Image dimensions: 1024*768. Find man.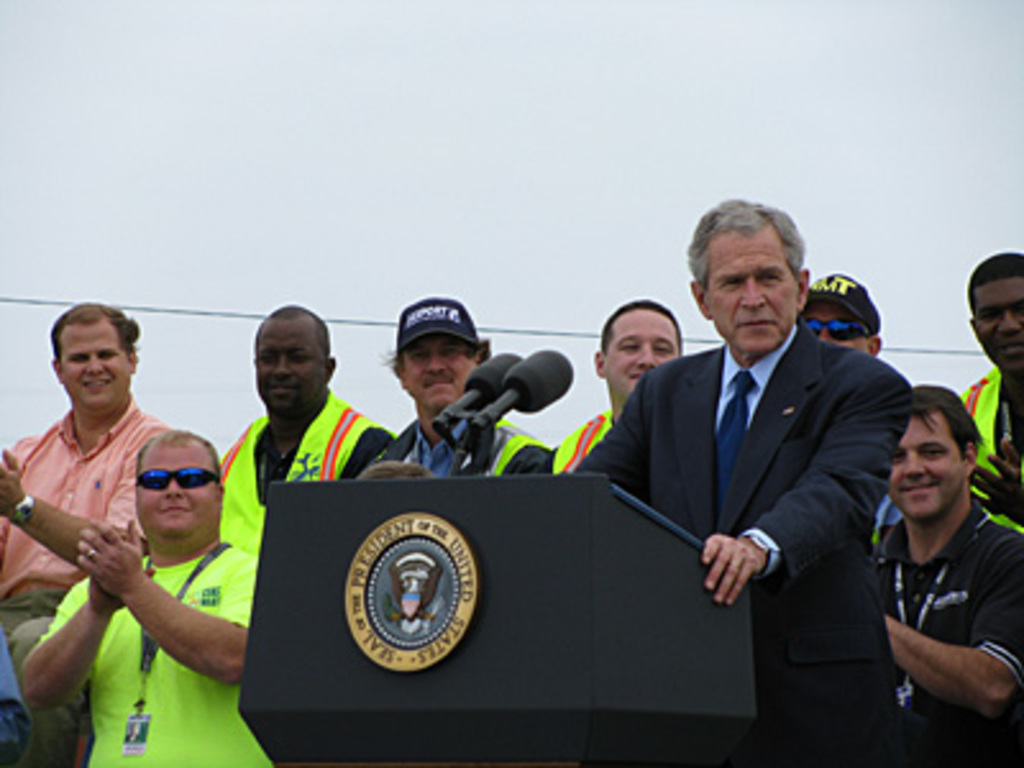
[796,264,896,581].
